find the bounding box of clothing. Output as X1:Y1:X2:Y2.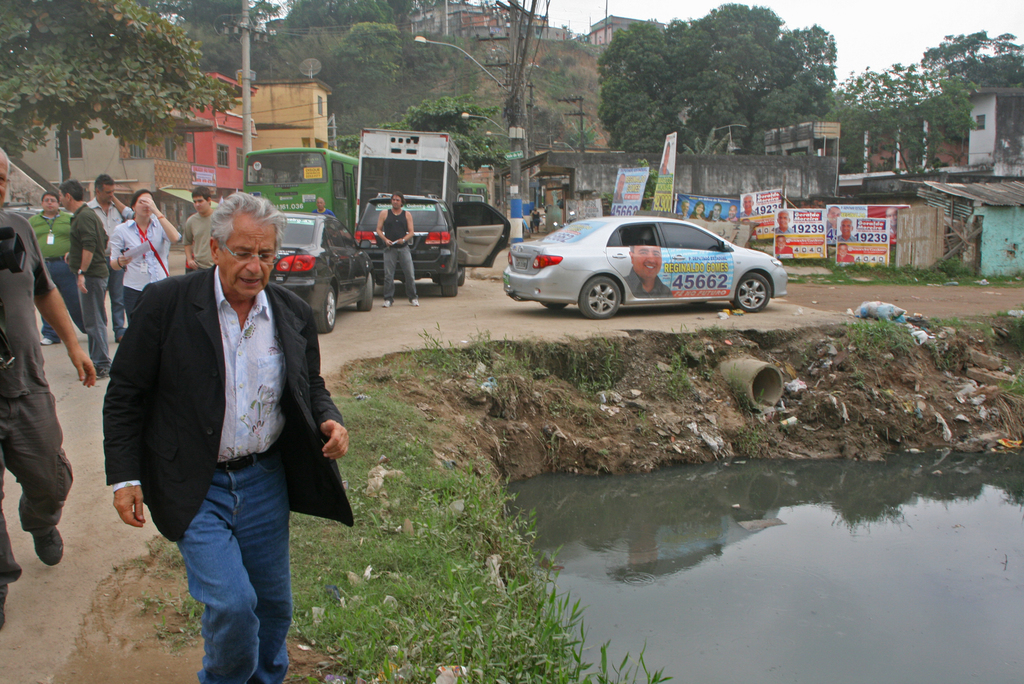
614:190:625:202.
